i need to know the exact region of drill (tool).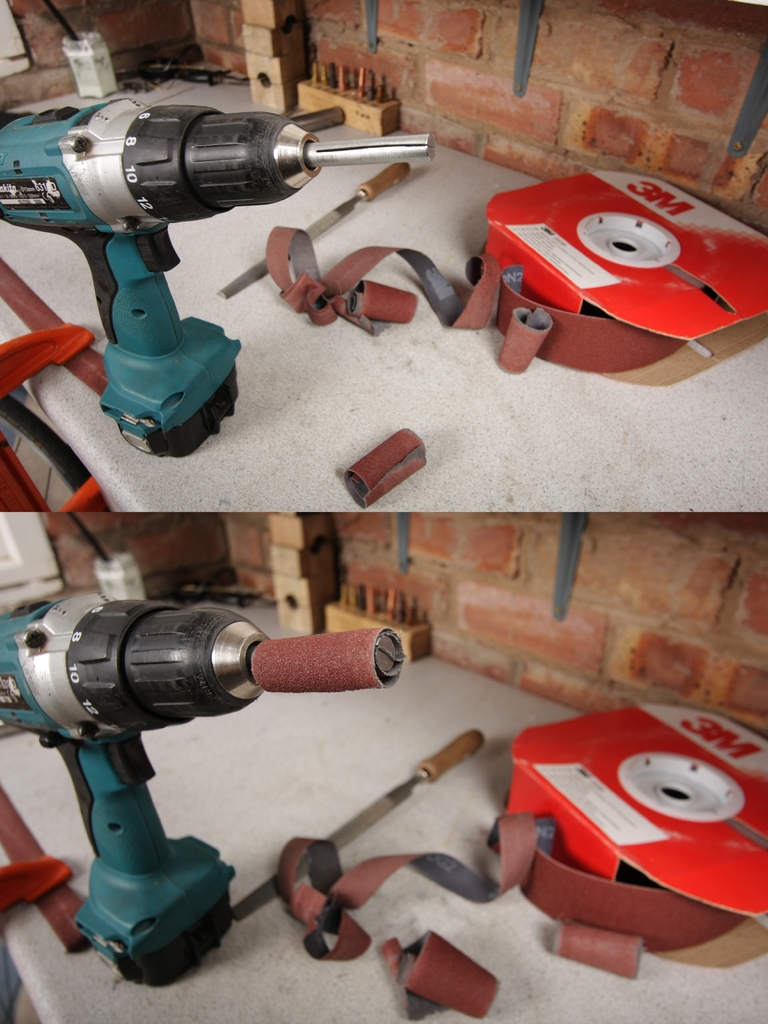
Region: box=[0, 99, 435, 461].
